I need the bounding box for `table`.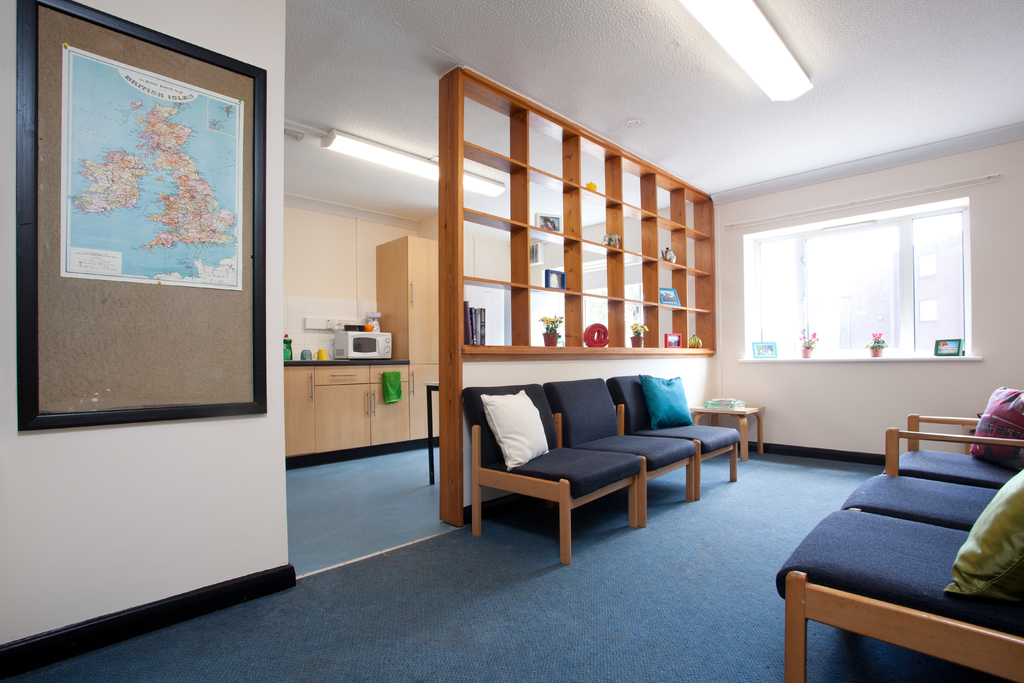
Here it is: BBox(691, 391, 760, 448).
